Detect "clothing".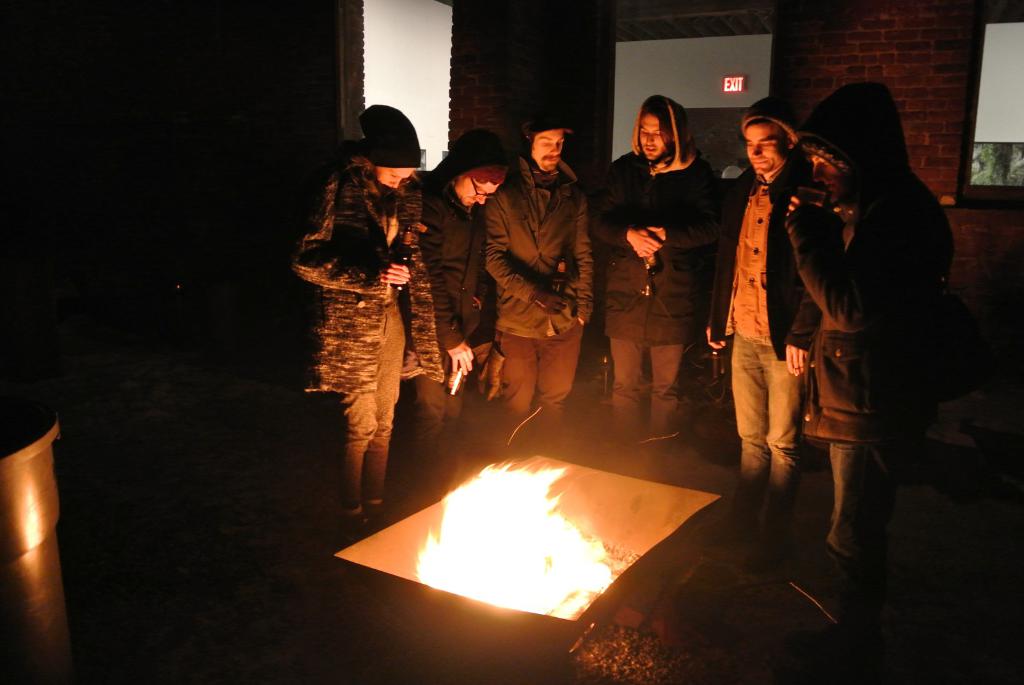
Detected at box=[424, 171, 503, 424].
